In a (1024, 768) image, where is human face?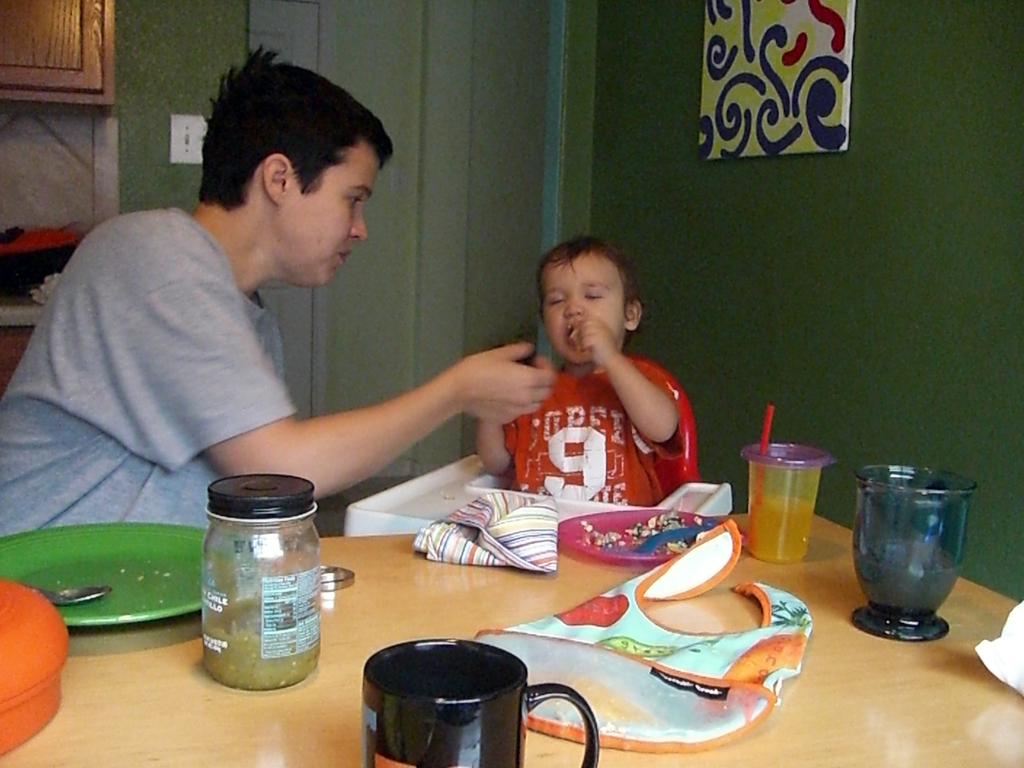
[541,253,623,367].
